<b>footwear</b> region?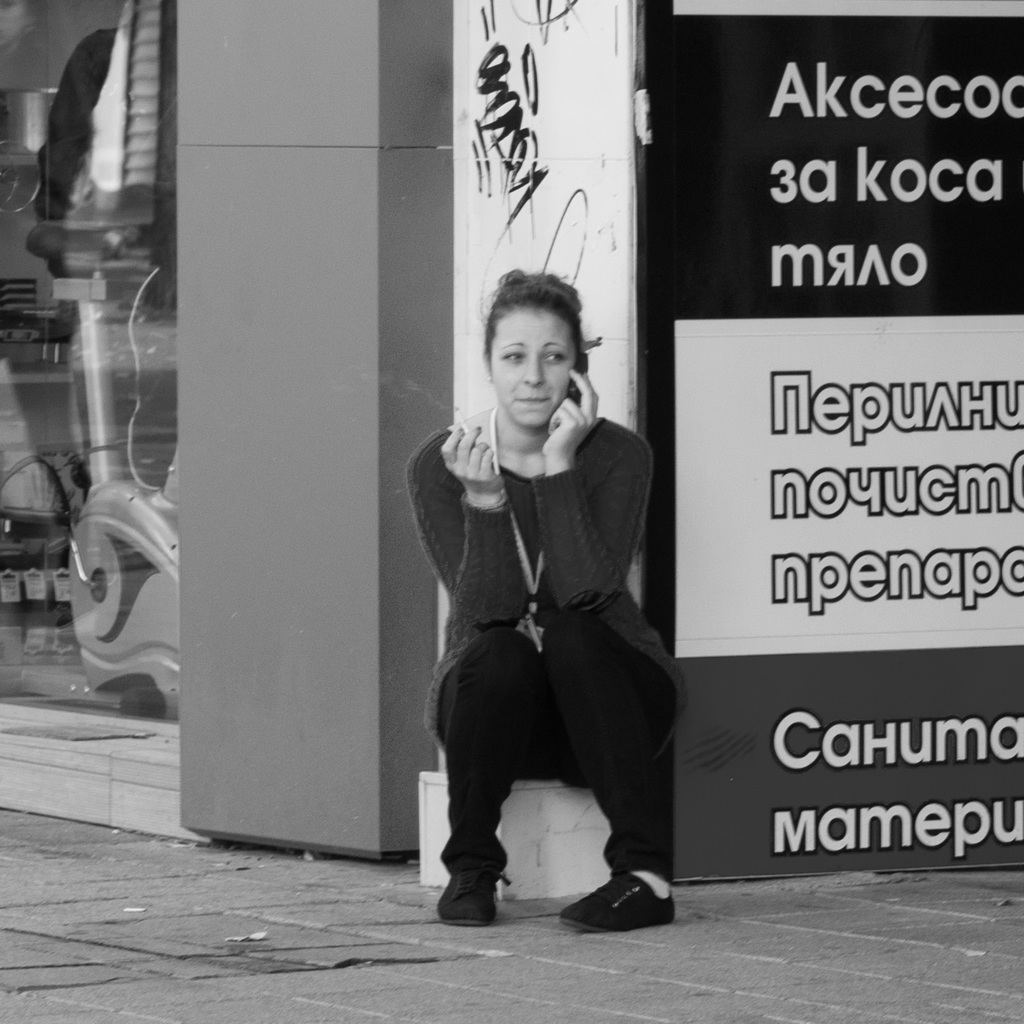
box(572, 850, 674, 939)
